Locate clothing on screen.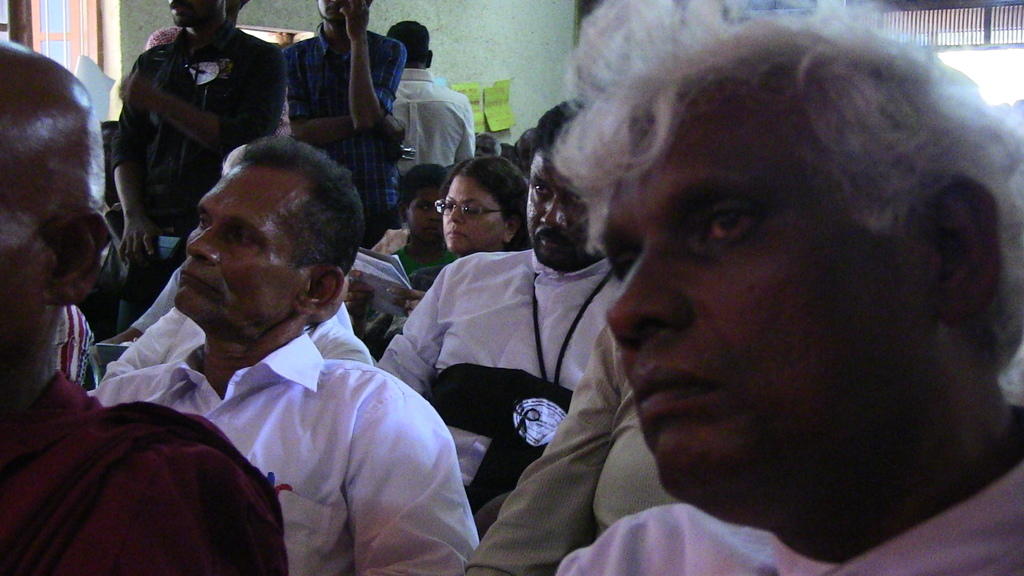
On screen at box=[551, 395, 1023, 575].
